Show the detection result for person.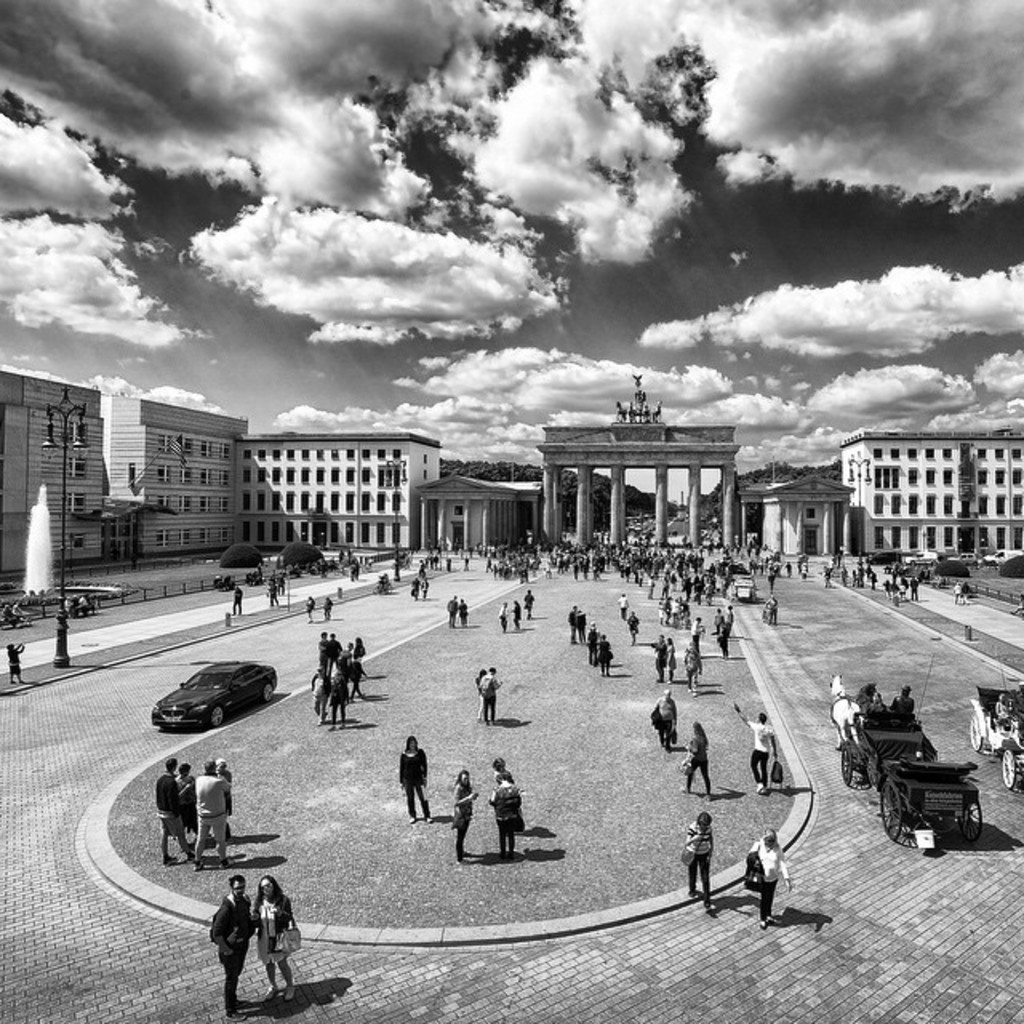
Rect(682, 814, 722, 912).
